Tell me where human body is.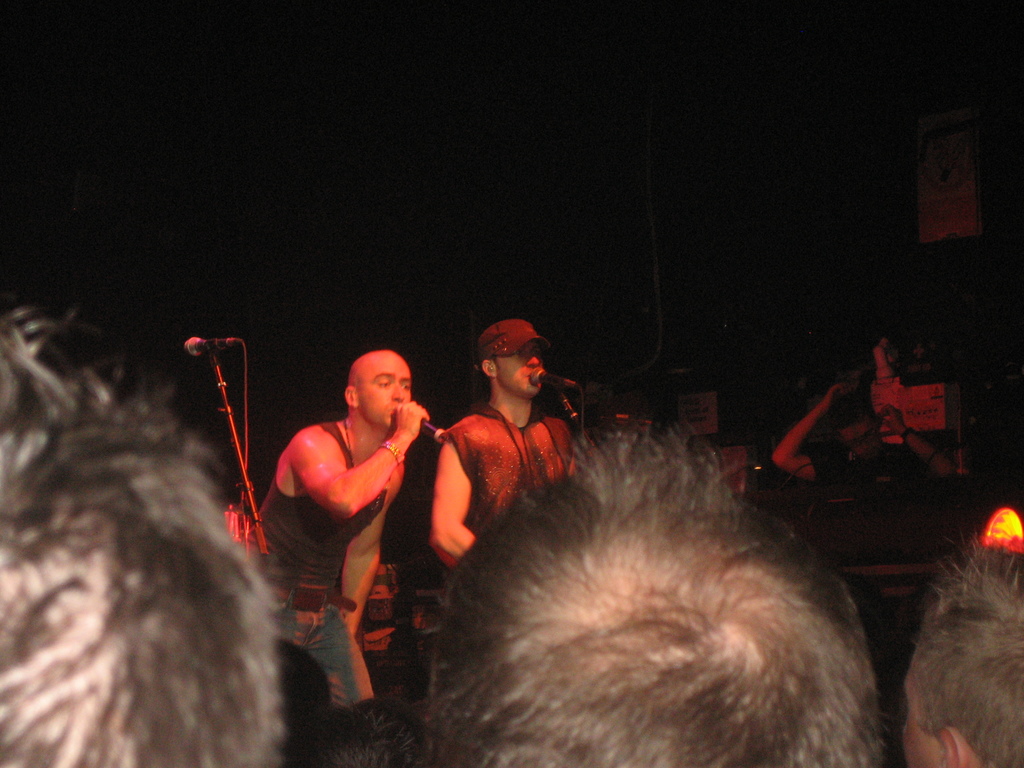
human body is at crop(902, 540, 1023, 767).
